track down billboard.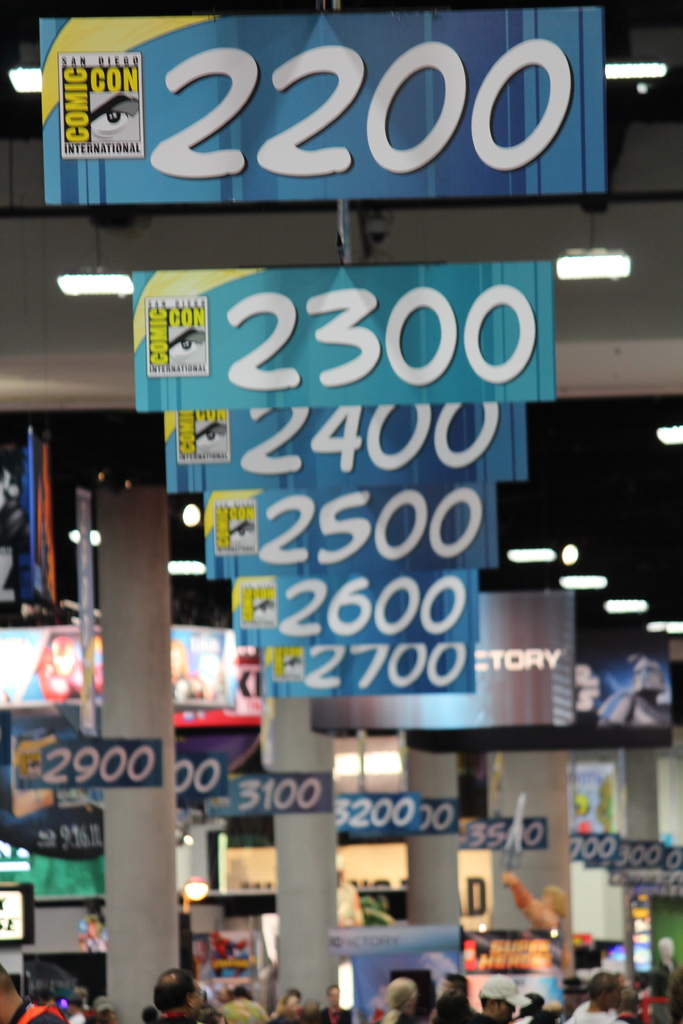
Tracked to <region>331, 790, 418, 837</region>.
